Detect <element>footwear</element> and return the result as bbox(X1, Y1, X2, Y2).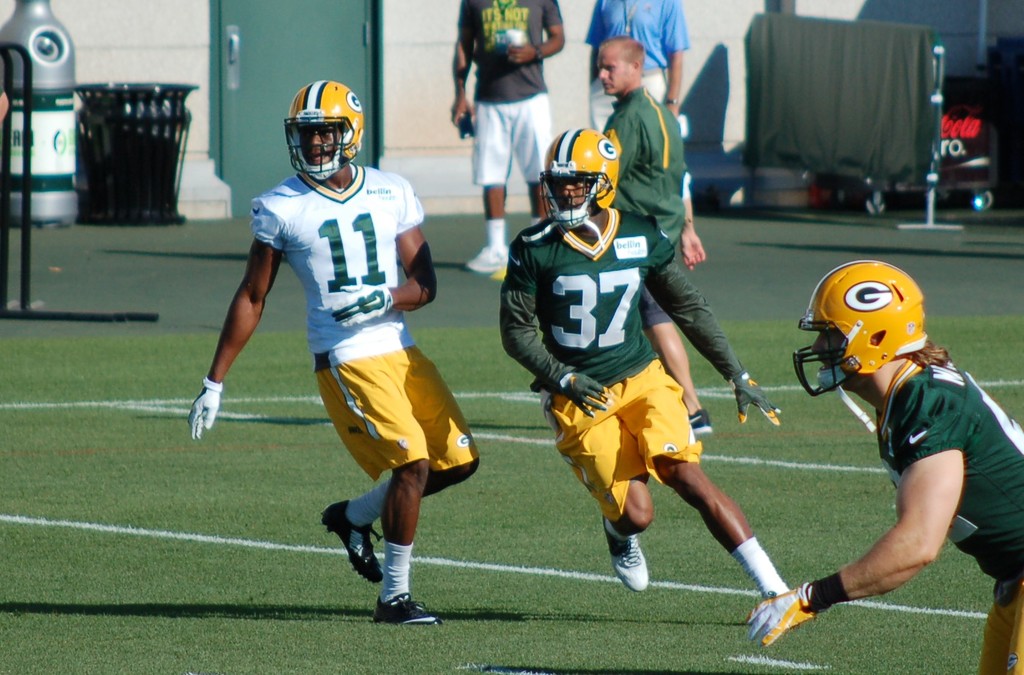
bbox(376, 599, 442, 628).
